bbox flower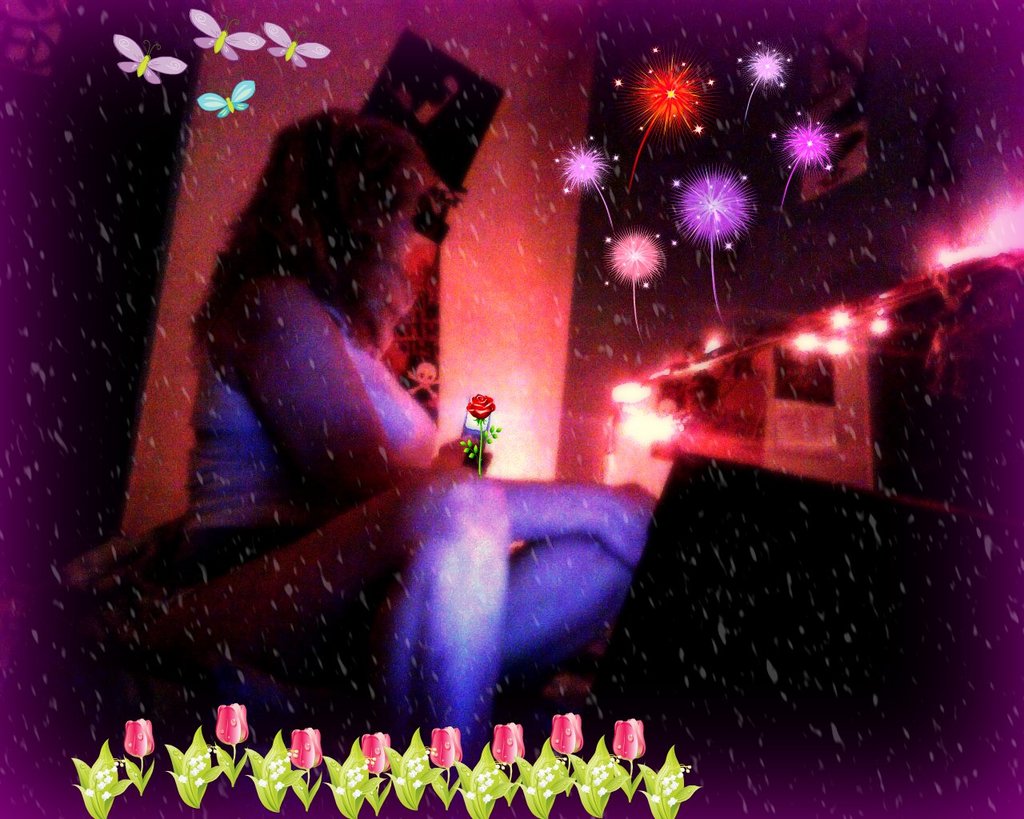
pyautogui.locateOnScreen(274, 779, 285, 792)
